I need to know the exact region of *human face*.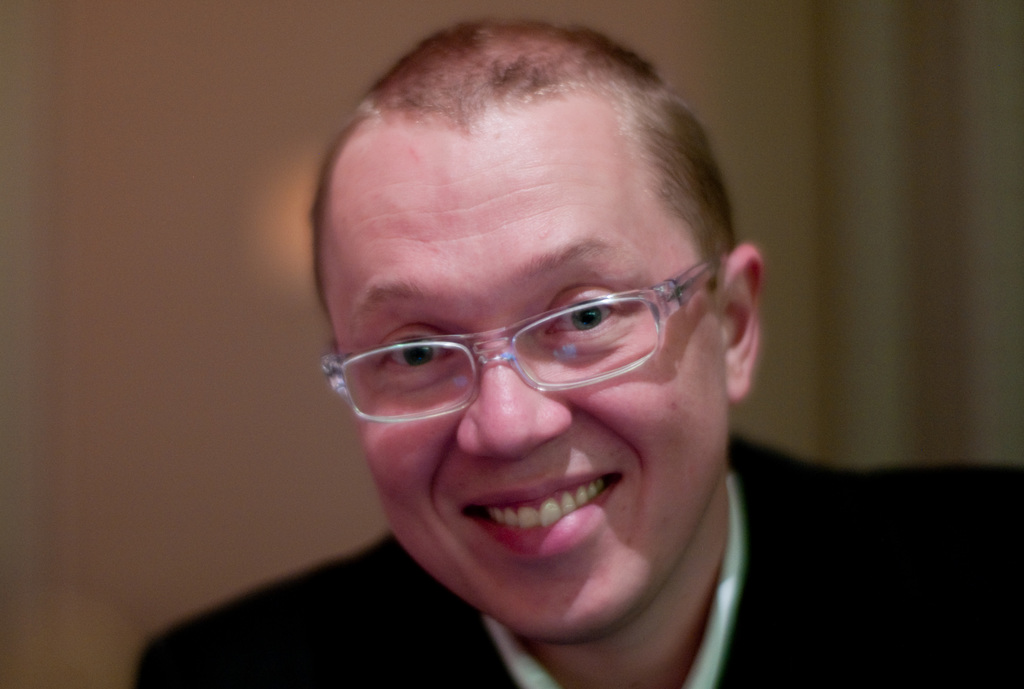
Region: <region>323, 95, 728, 646</region>.
